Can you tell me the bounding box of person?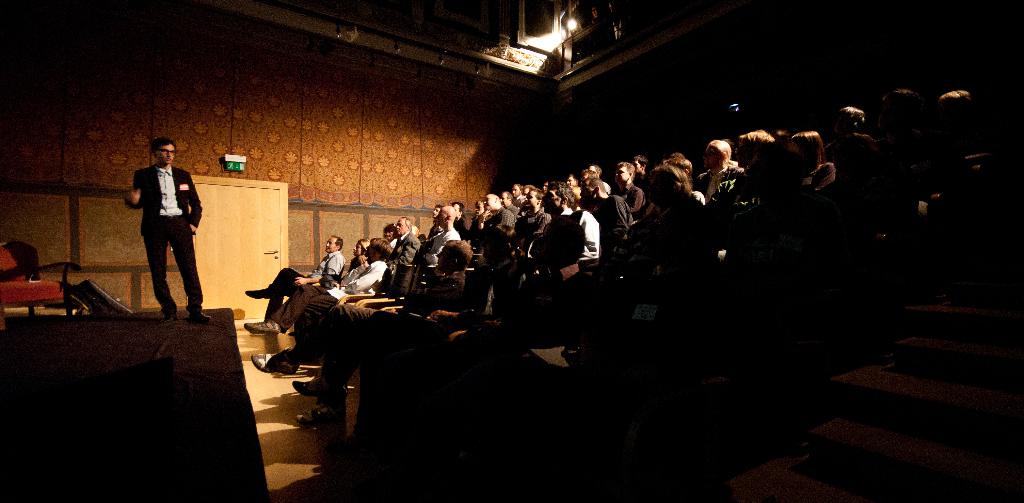
127, 128, 199, 318.
